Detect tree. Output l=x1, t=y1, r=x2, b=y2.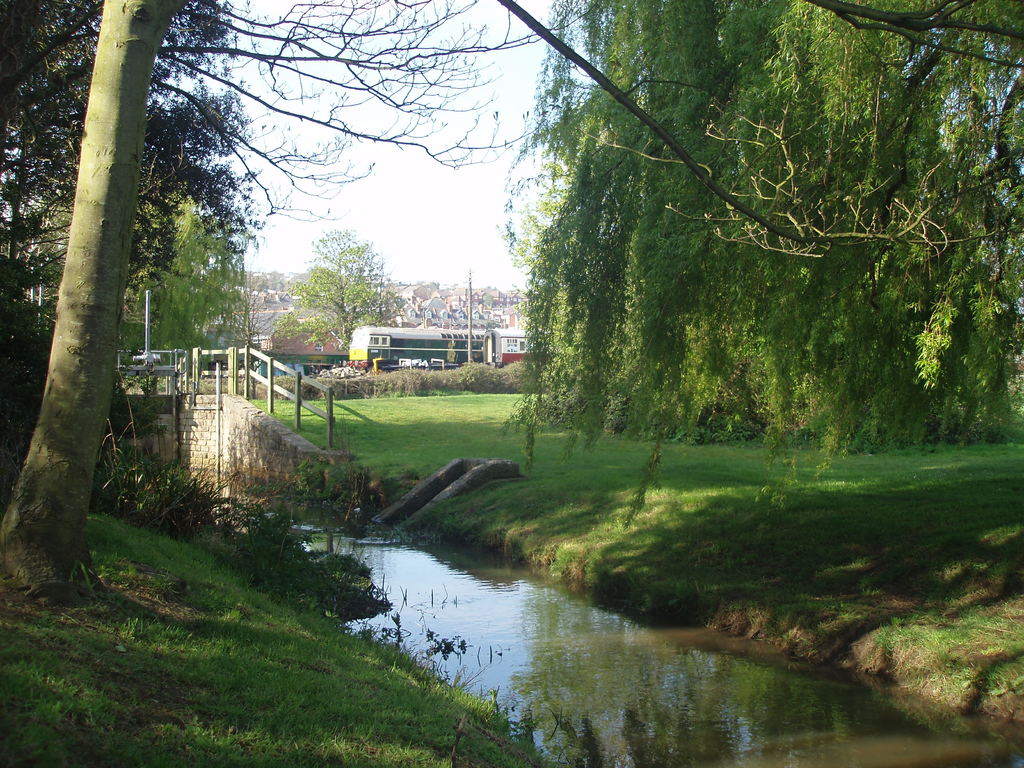
l=490, t=0, r=1022, b=468.
